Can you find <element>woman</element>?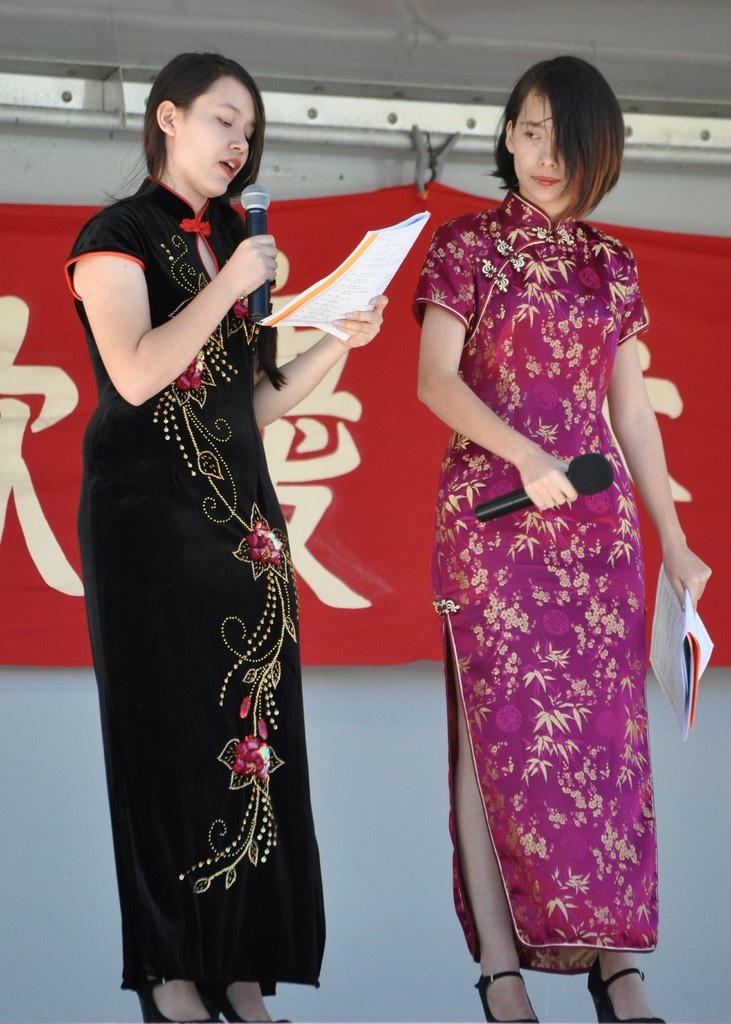
Yes, bounding box: x1=410 y1=56 x2=713 y2=1023.
